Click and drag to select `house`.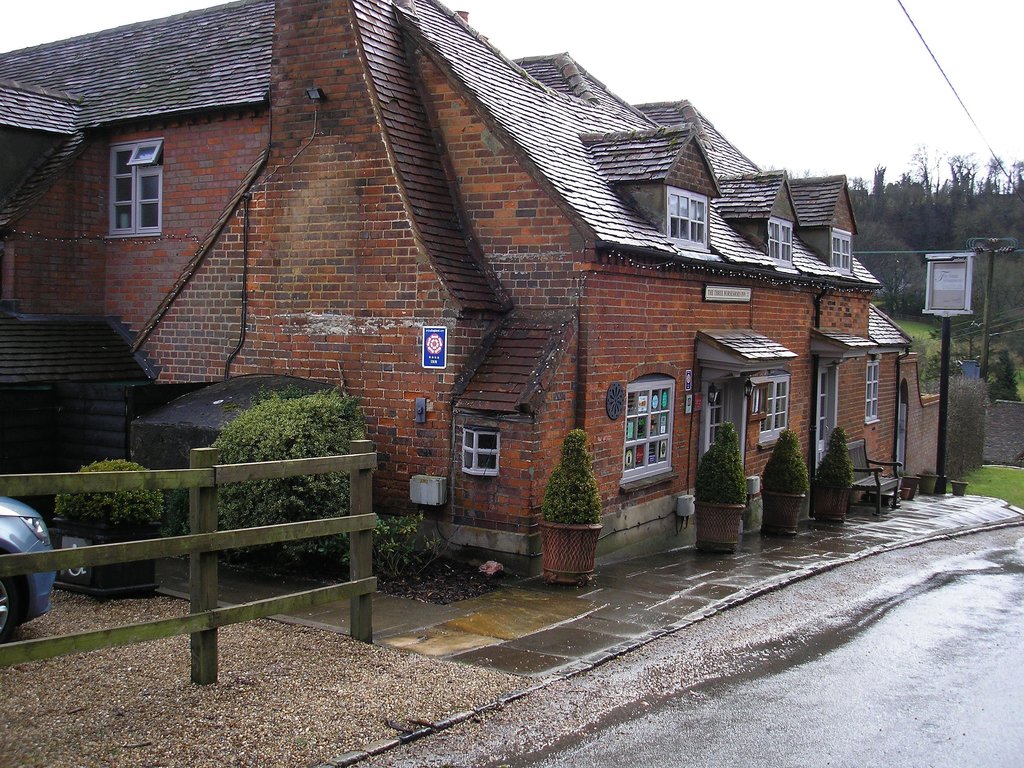
Selection: 0 0 916 574.
